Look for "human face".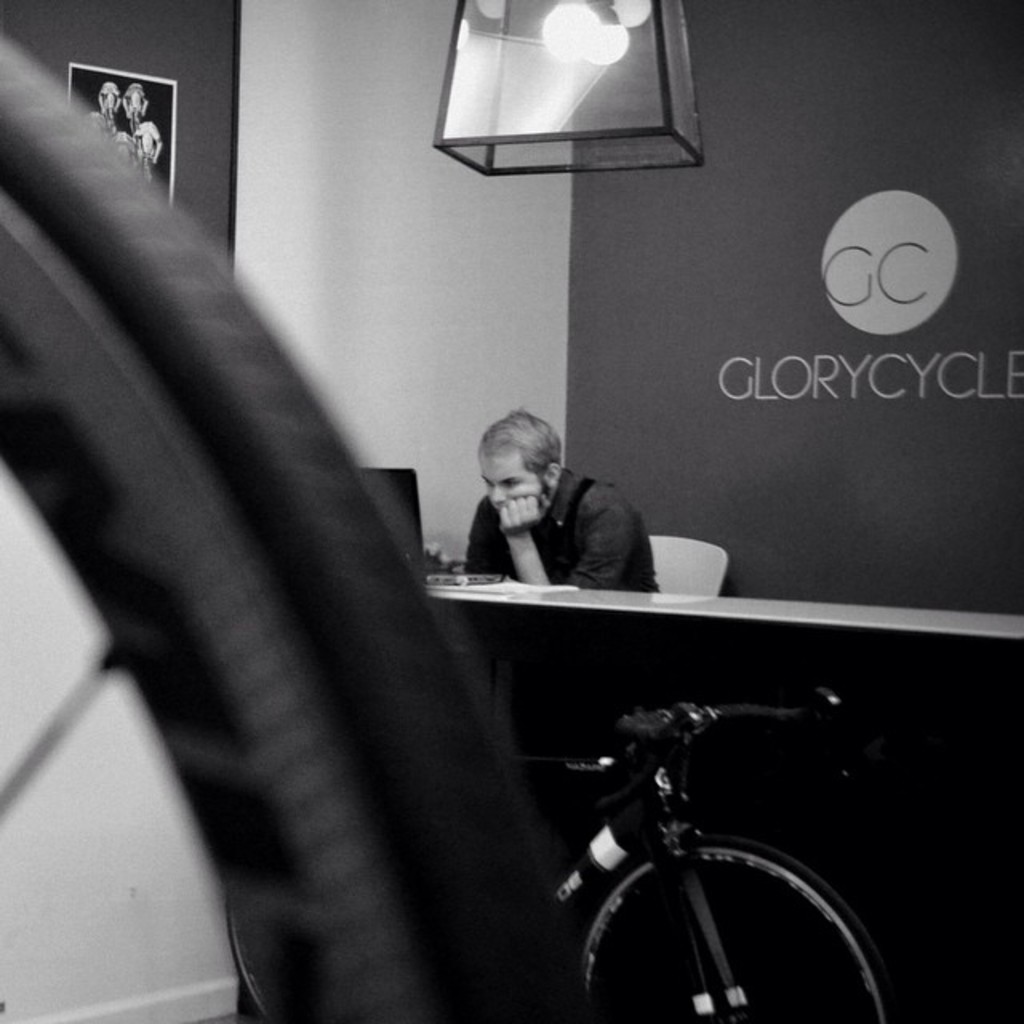
Found: 478, 450, 542, 517.
